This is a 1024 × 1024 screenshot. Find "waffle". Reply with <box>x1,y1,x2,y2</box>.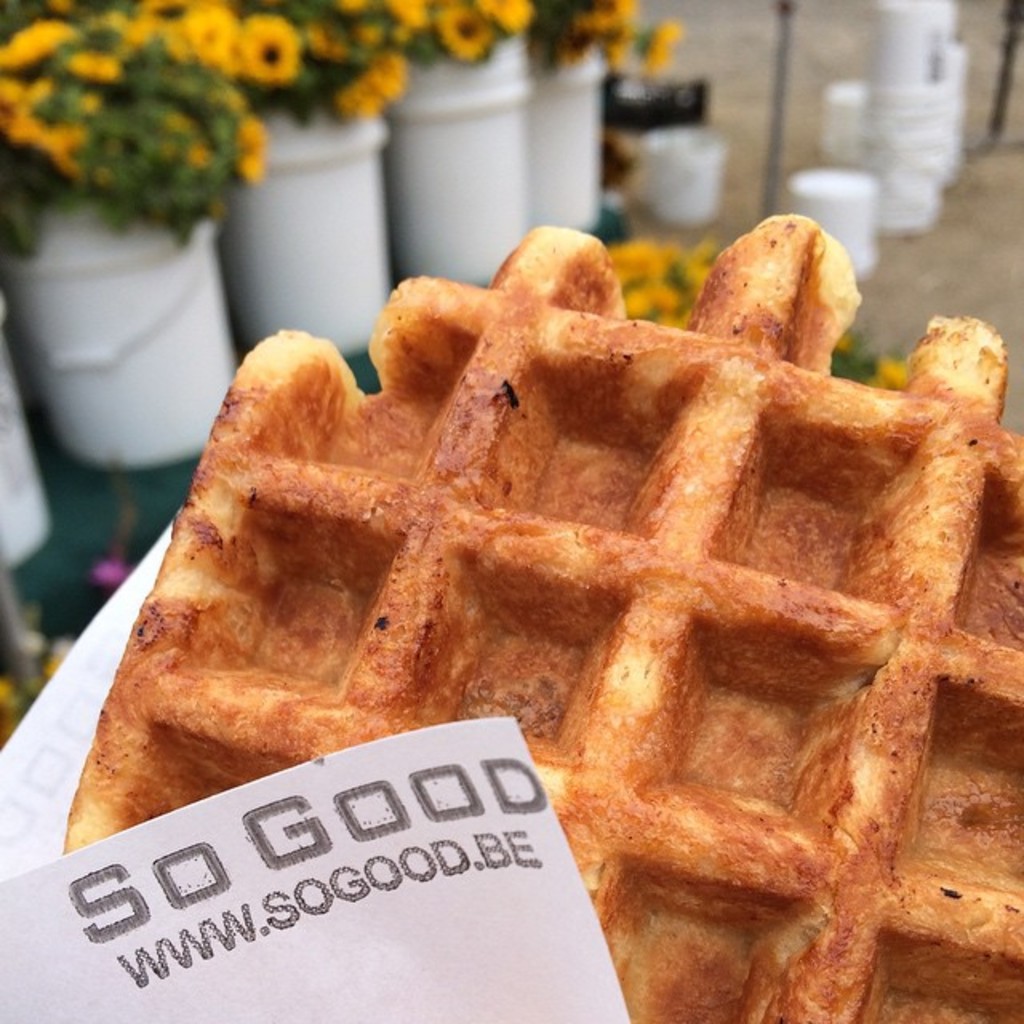
<box>61,211,1022,1022</box>.
